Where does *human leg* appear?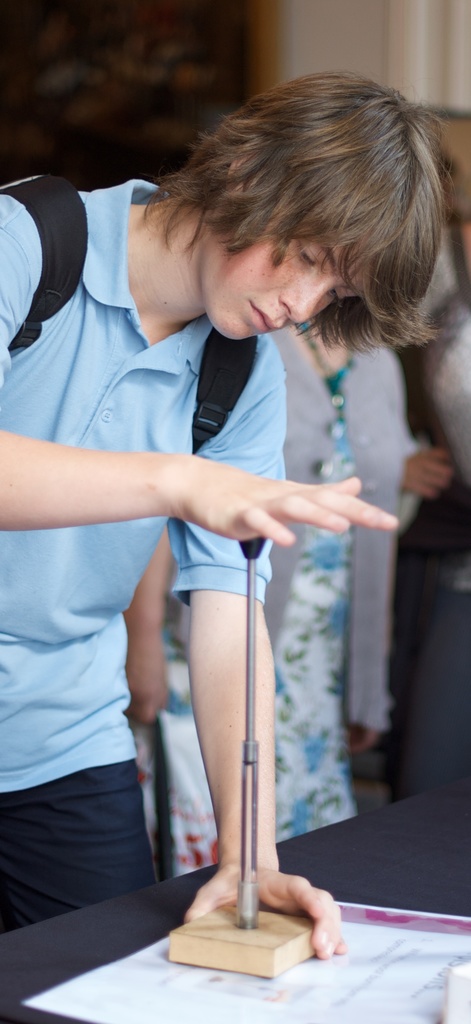
Appears at 0/751/154/926.
